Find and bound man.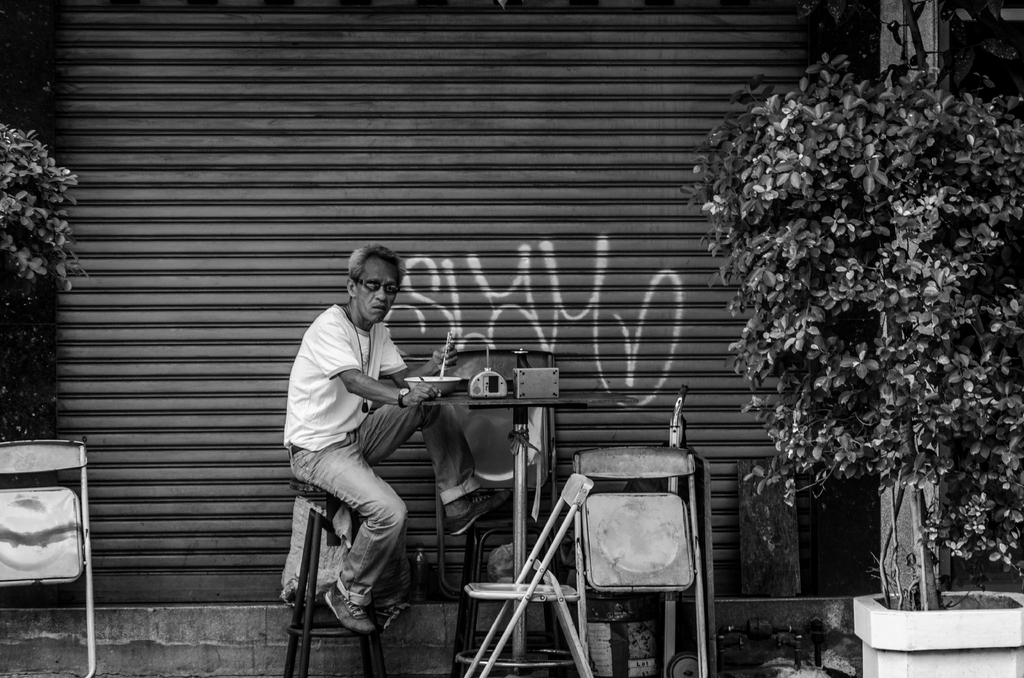
Bound: 280,244,517,636.
